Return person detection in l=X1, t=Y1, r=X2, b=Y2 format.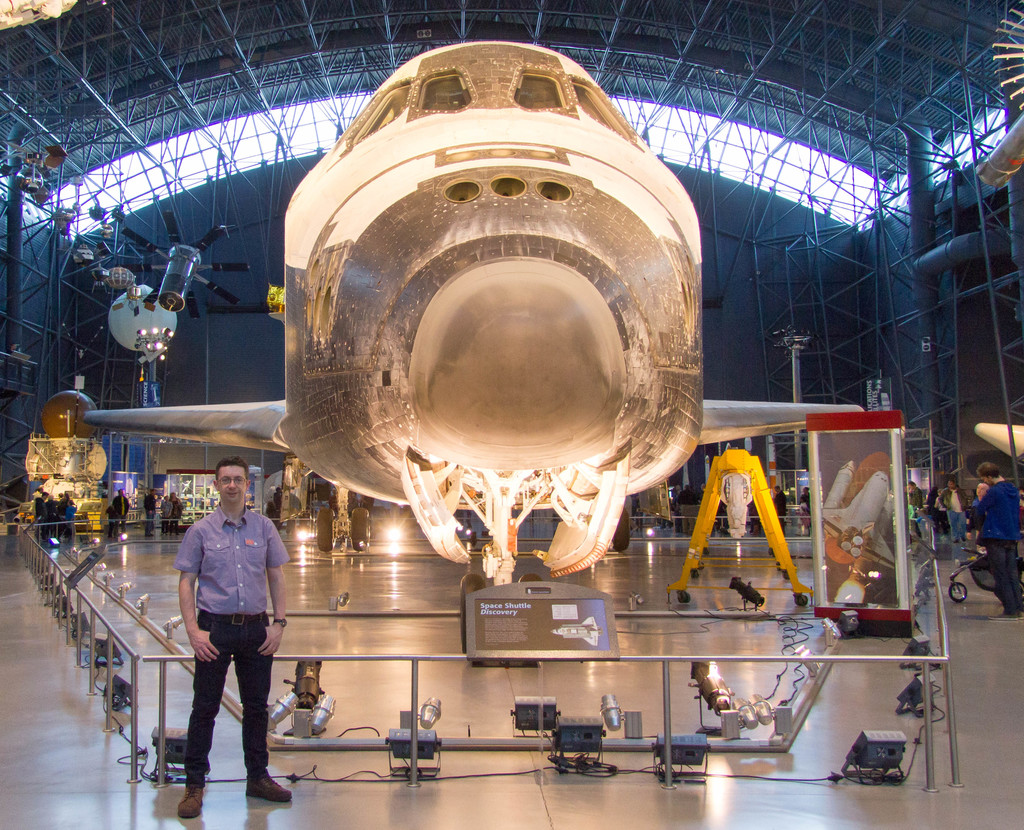
l=159, t=493, r=173, b=532.
